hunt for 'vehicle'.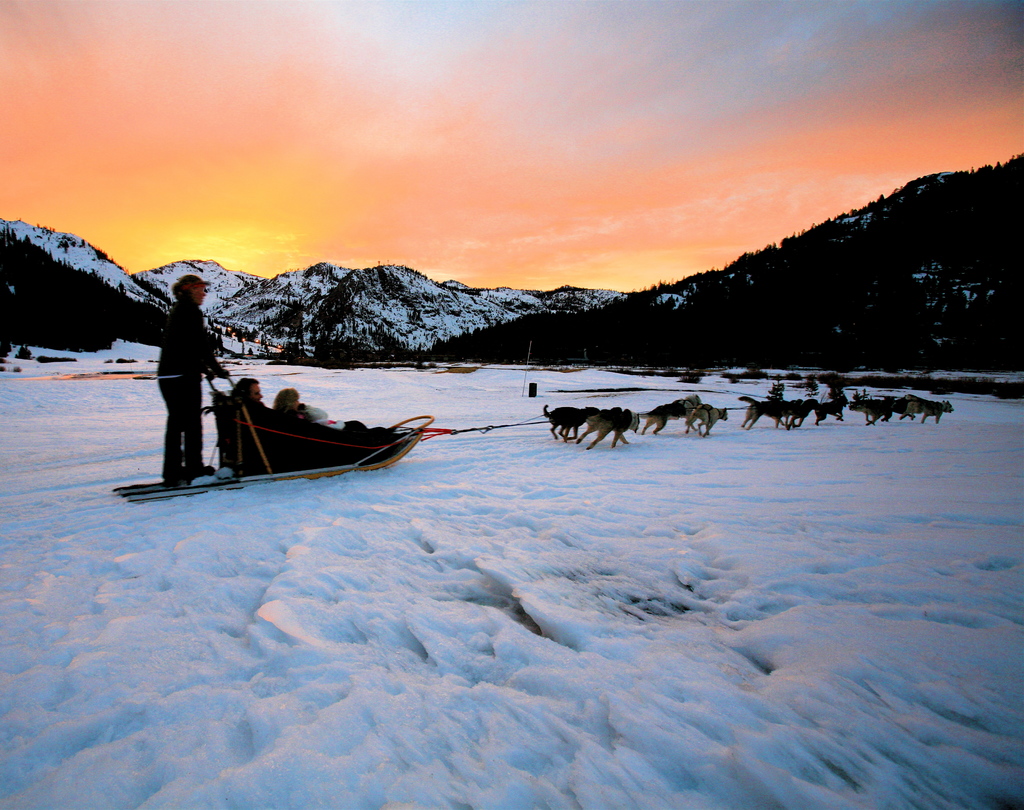
Hunted down at box(114, 369, 434, 506).
